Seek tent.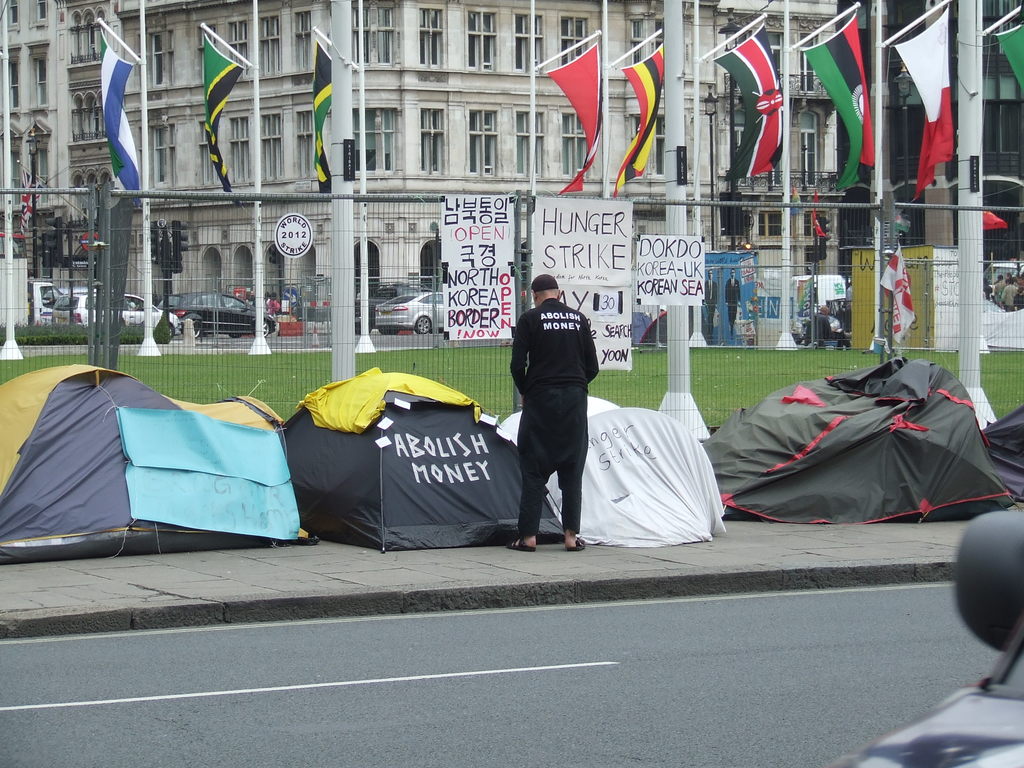
0, 372, 323, 559.
